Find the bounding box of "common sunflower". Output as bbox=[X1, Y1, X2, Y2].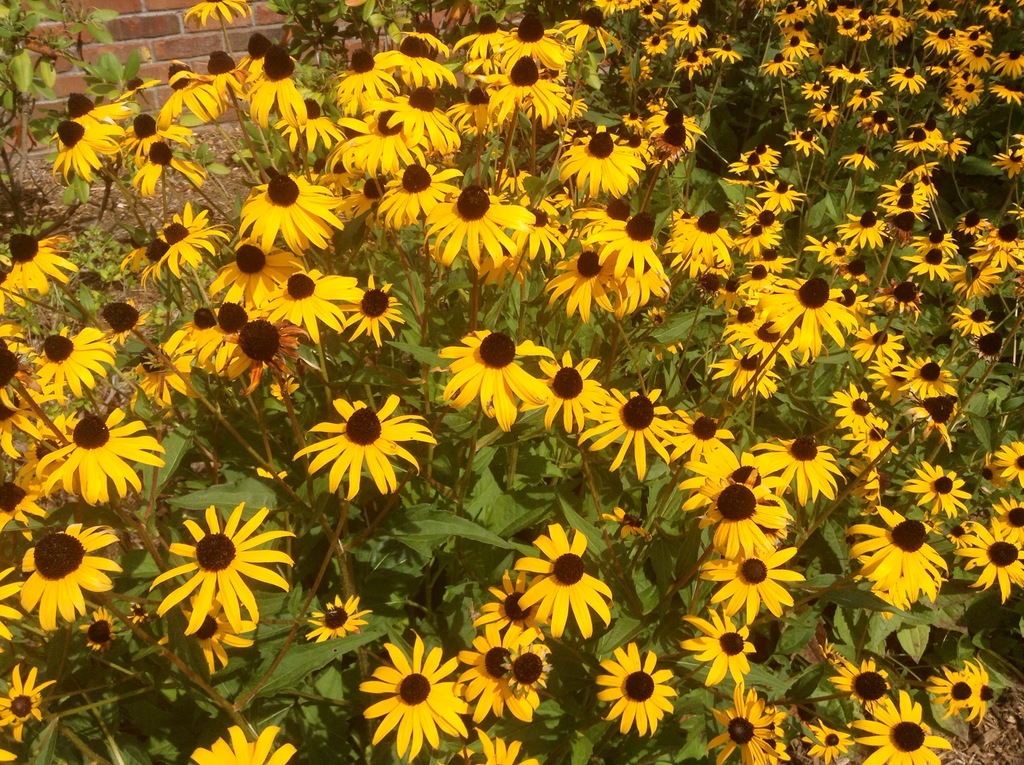
bbox=[330, 123, 417, 190].
